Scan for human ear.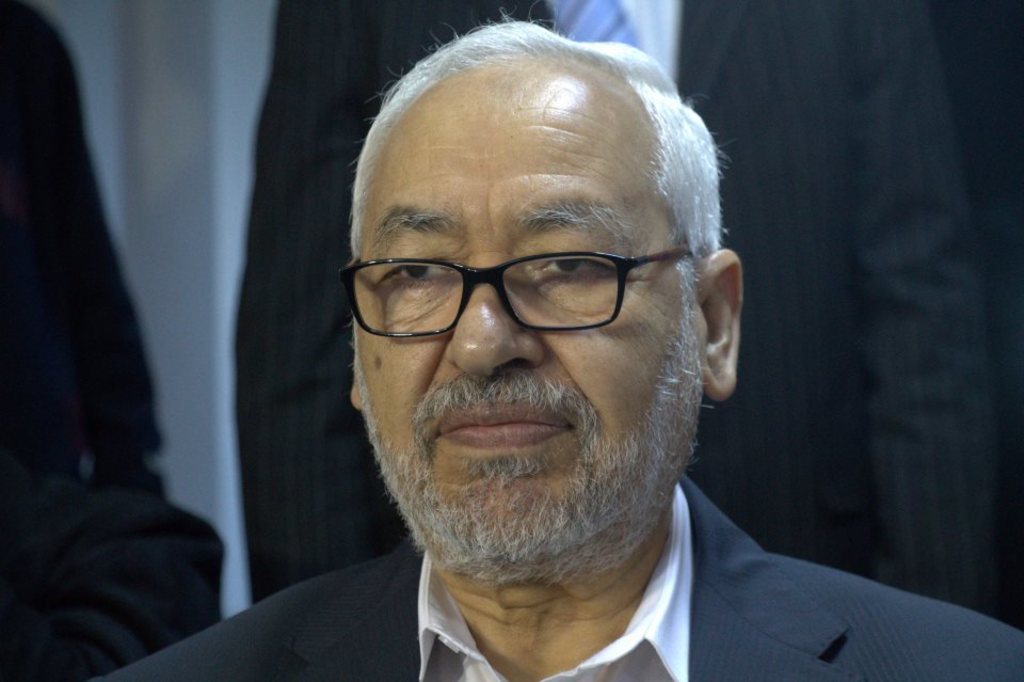
Scan result: 695, 248, 745, 403.
